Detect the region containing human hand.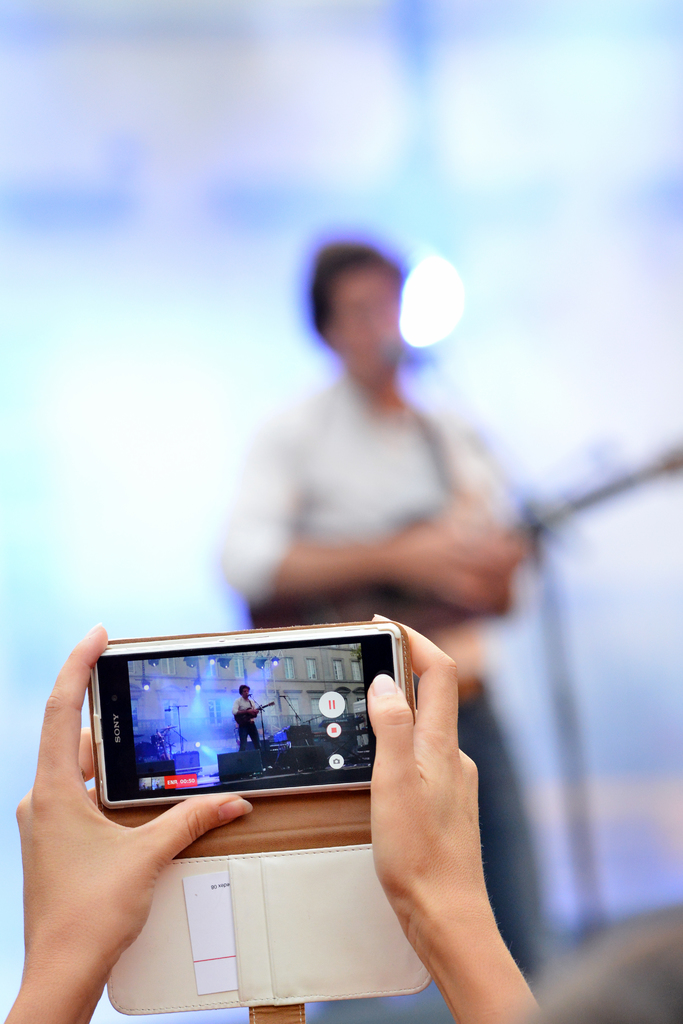
384,519,478,593.
